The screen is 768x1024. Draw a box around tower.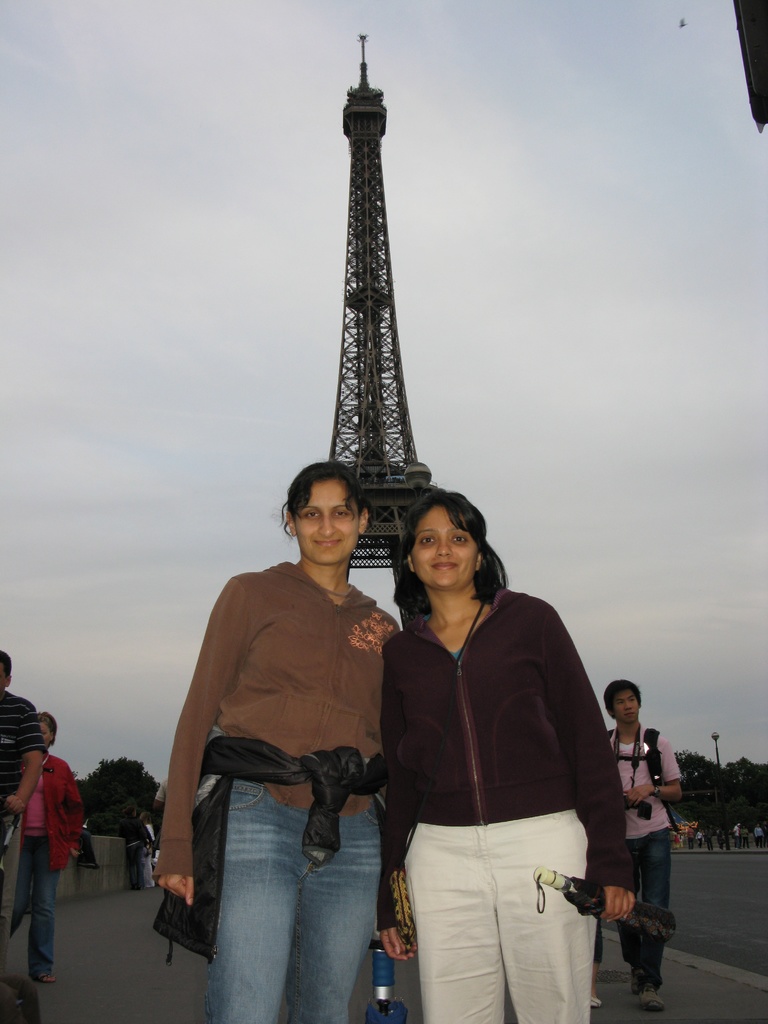
select_region(322, 30, 450, 636).
